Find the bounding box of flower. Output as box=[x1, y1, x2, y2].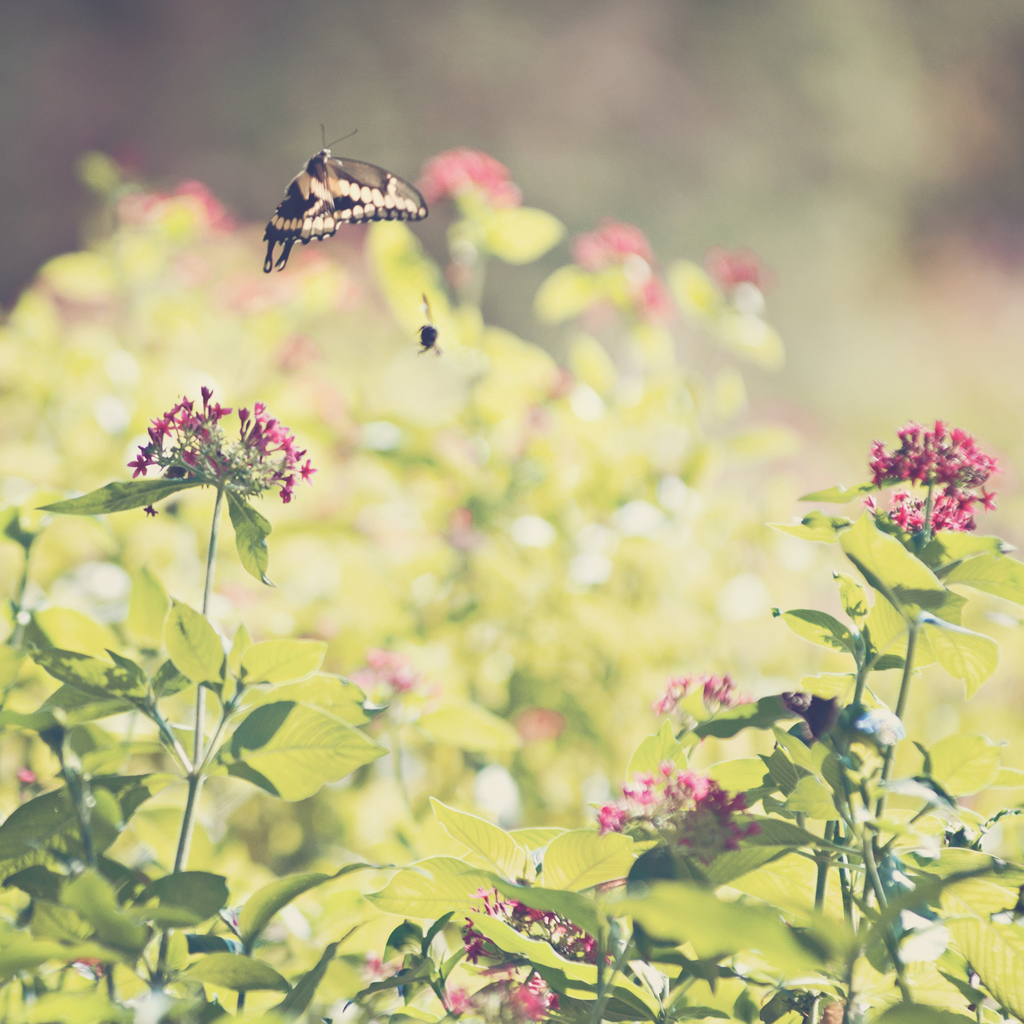
box=[479, 862, 608, 967].
